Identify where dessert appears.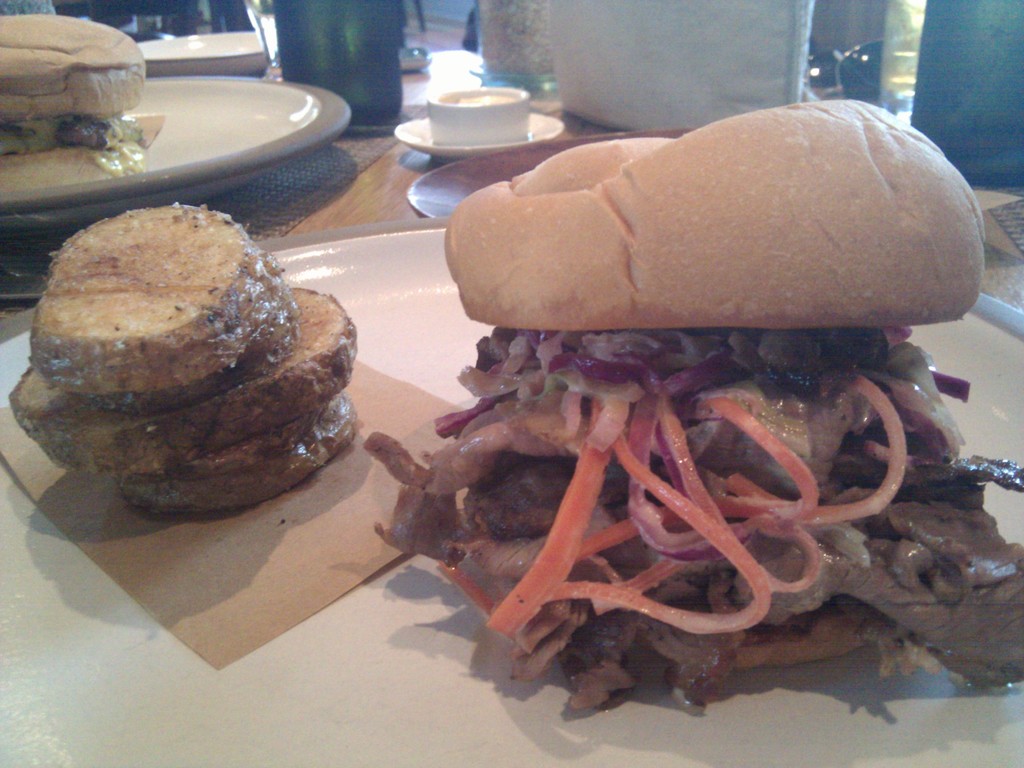
Appears at box=[13, 230, 372, 532].
